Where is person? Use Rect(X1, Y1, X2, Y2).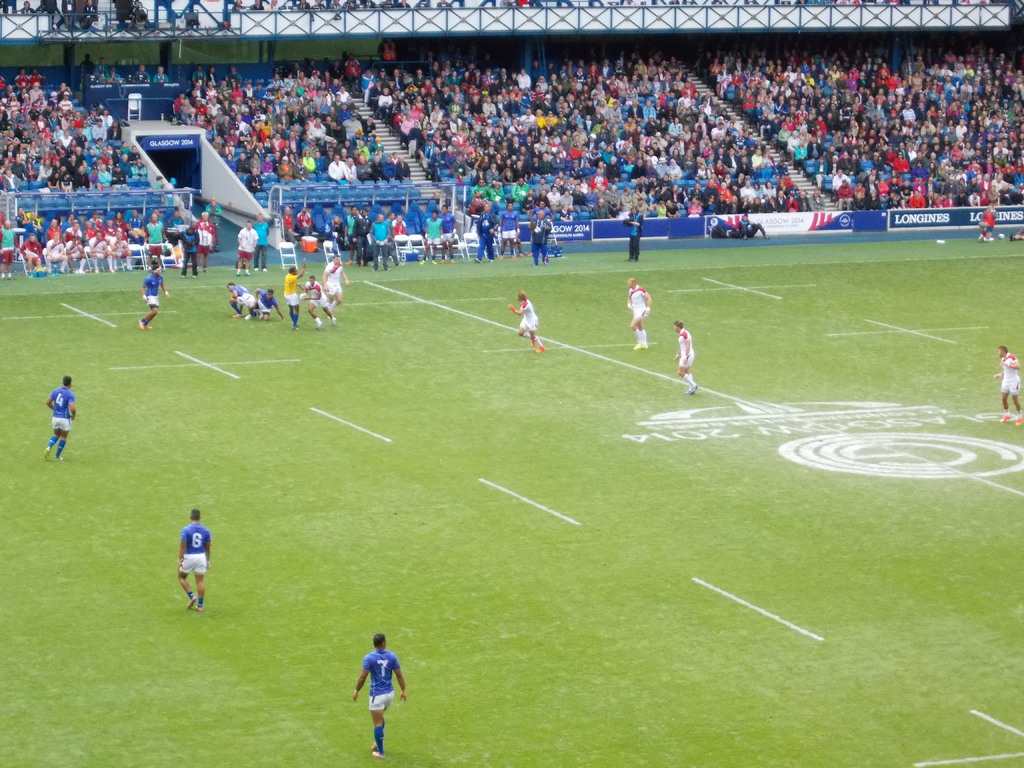
Rect(332, 214, 346, 251).
